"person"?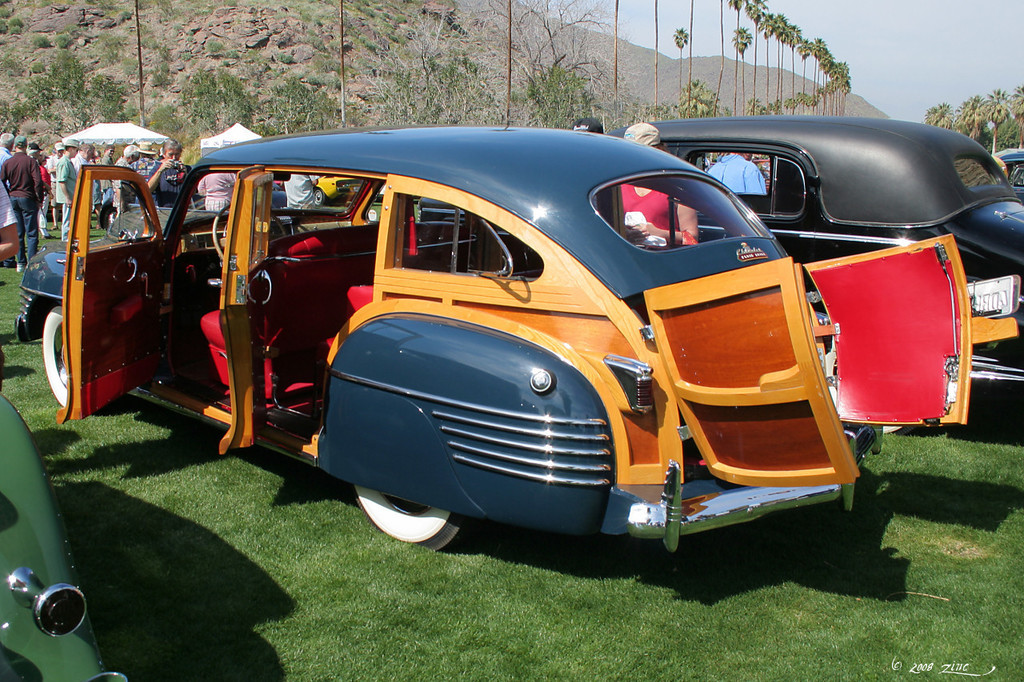
Rect(280, 166, 322, 208)
